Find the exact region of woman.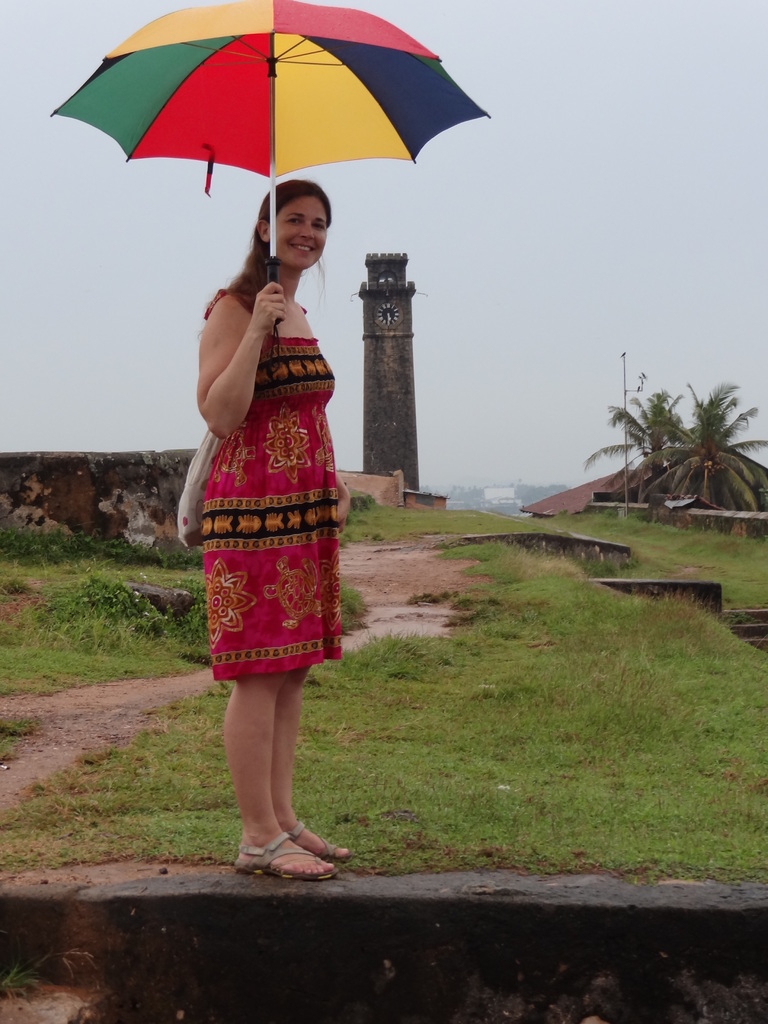
Exact region: <bbox>196, 176, 355, 884</bbox>.
